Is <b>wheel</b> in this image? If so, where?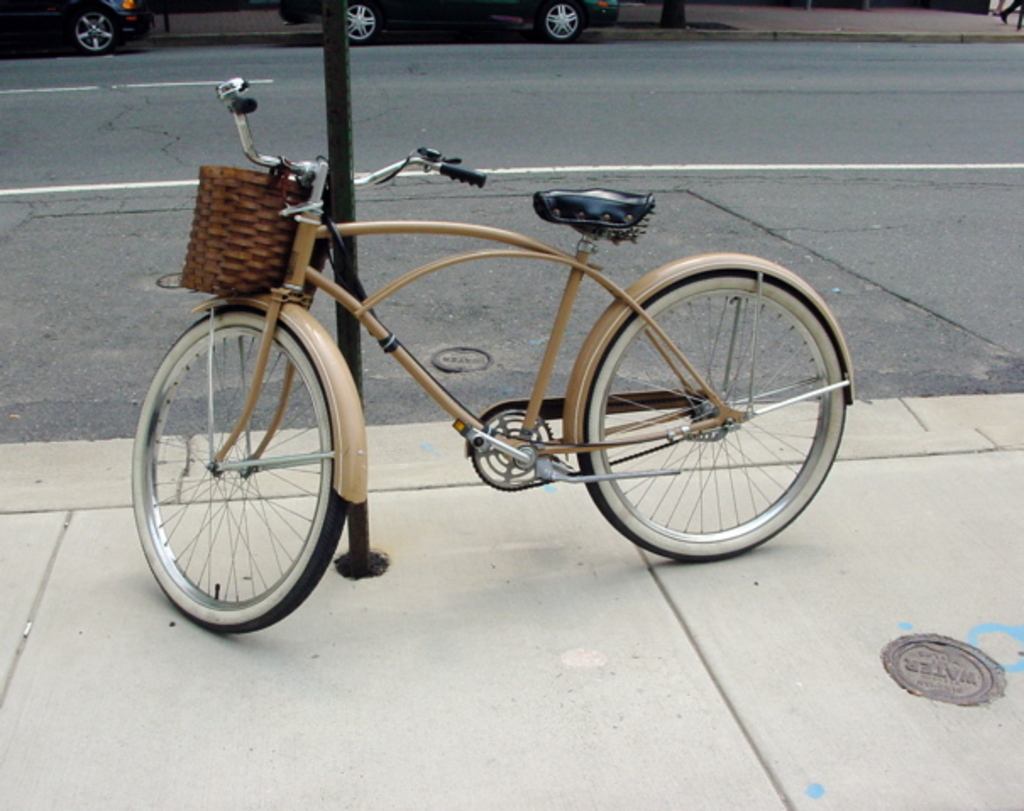
Yes, at 135/300/350/621.
